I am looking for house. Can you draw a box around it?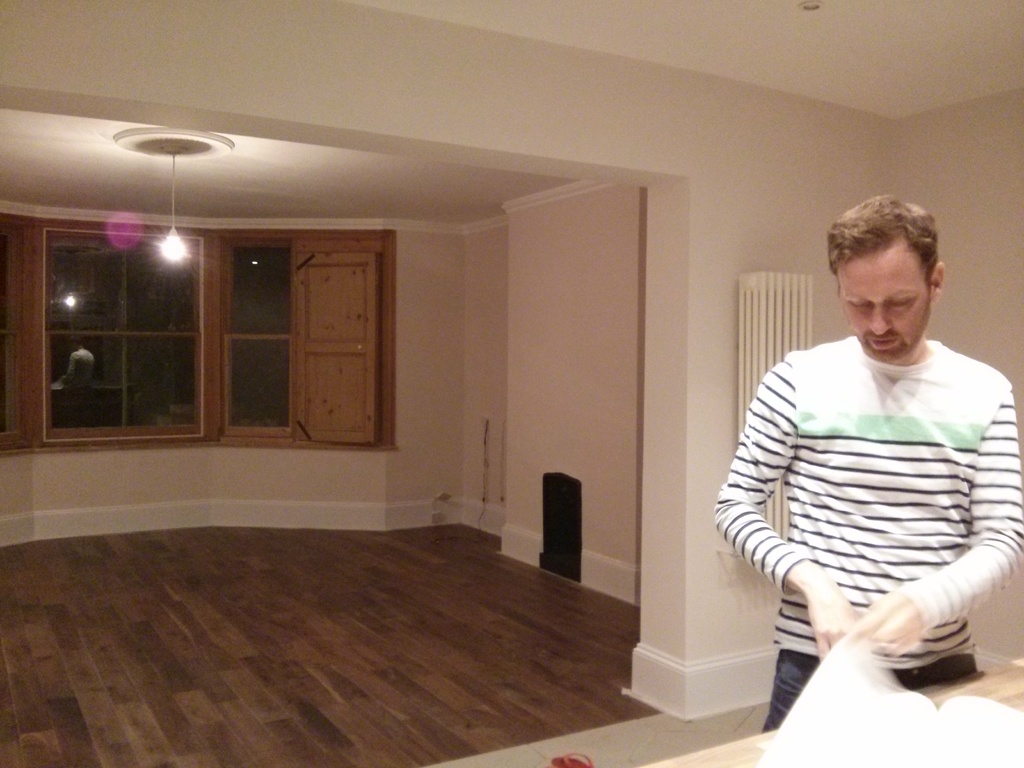
Sure, the bounding box is 0,0,1023,767.
